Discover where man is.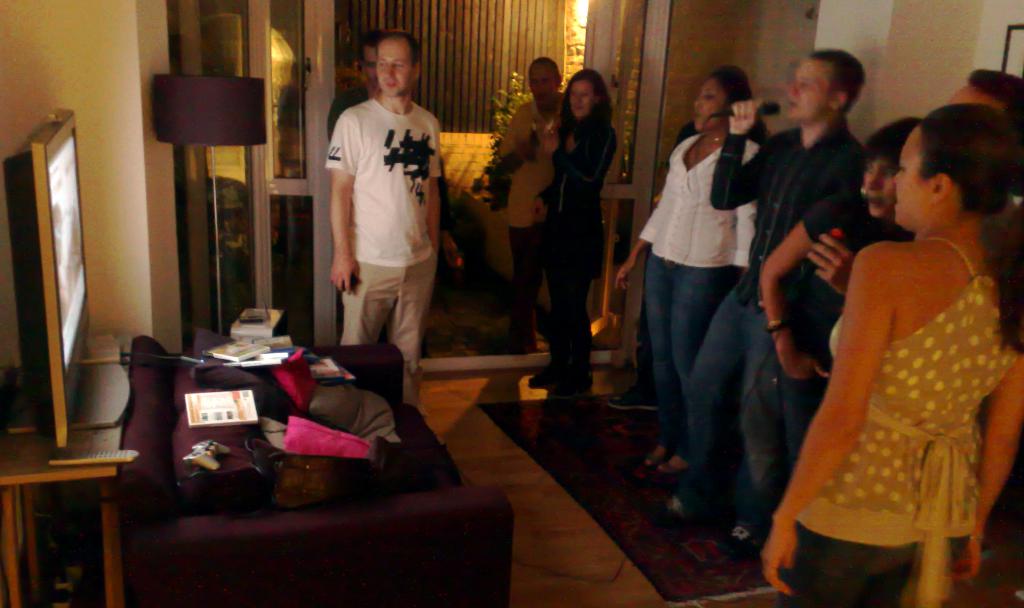
Discovered at 325, 27, 380, 143.
